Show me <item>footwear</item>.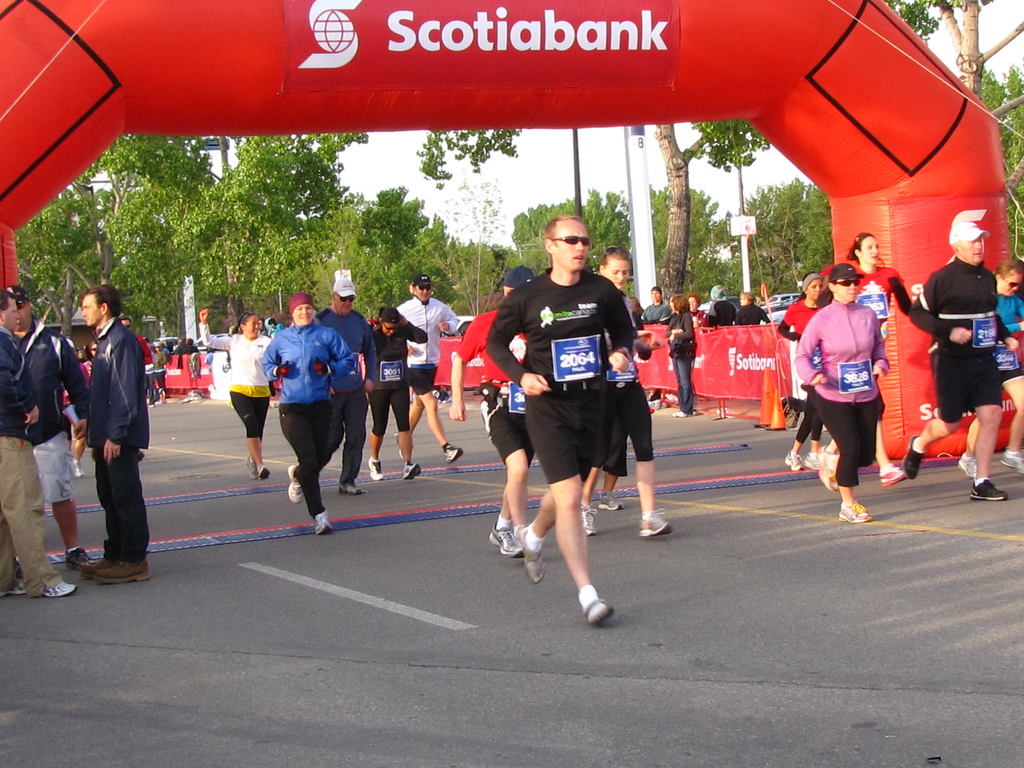
<item>footwear</item> is here: (x1=636, y1=511, x2=671, y2=541).
